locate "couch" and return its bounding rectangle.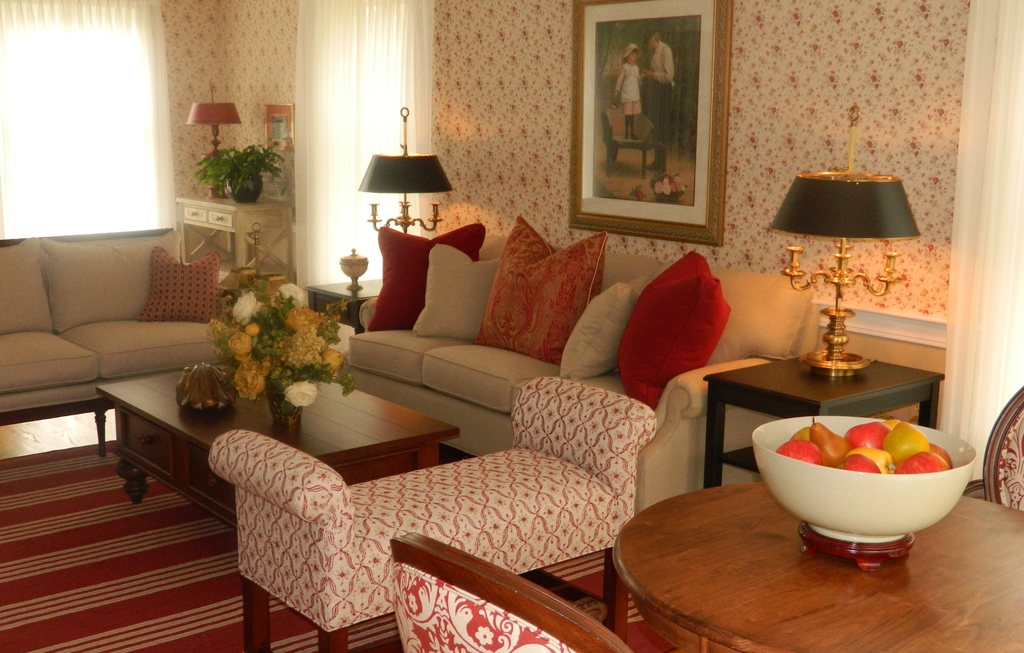
<region>3, 233, 232, 425</region>.
